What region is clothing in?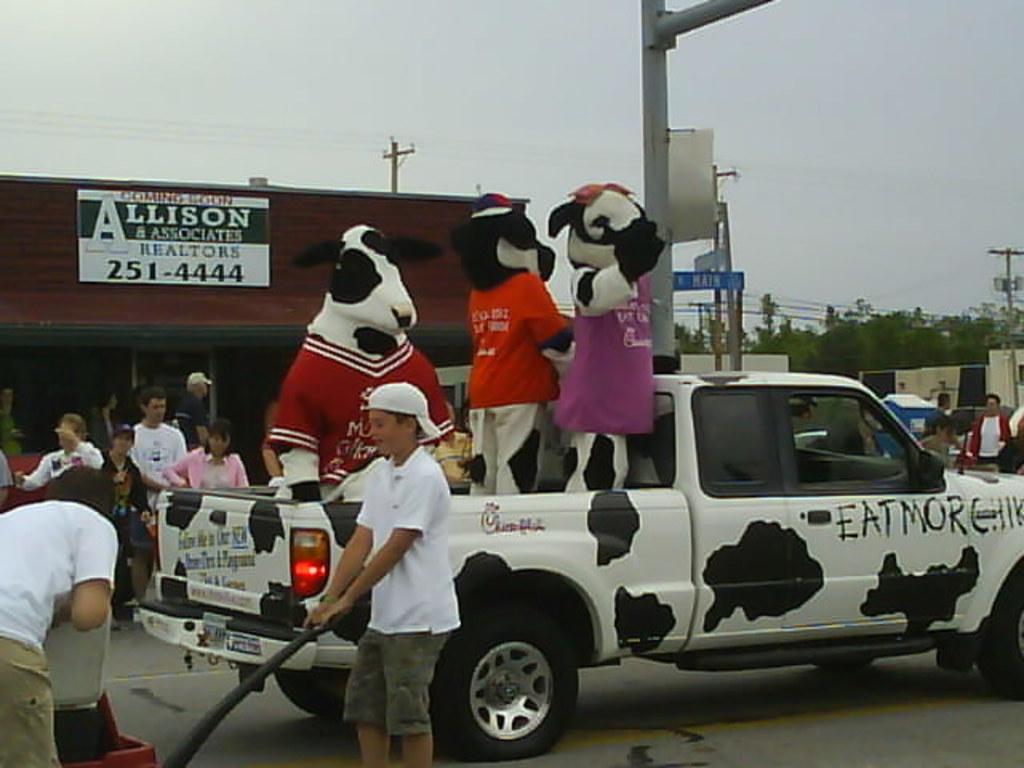
rect(0, 504, 115, 766).
